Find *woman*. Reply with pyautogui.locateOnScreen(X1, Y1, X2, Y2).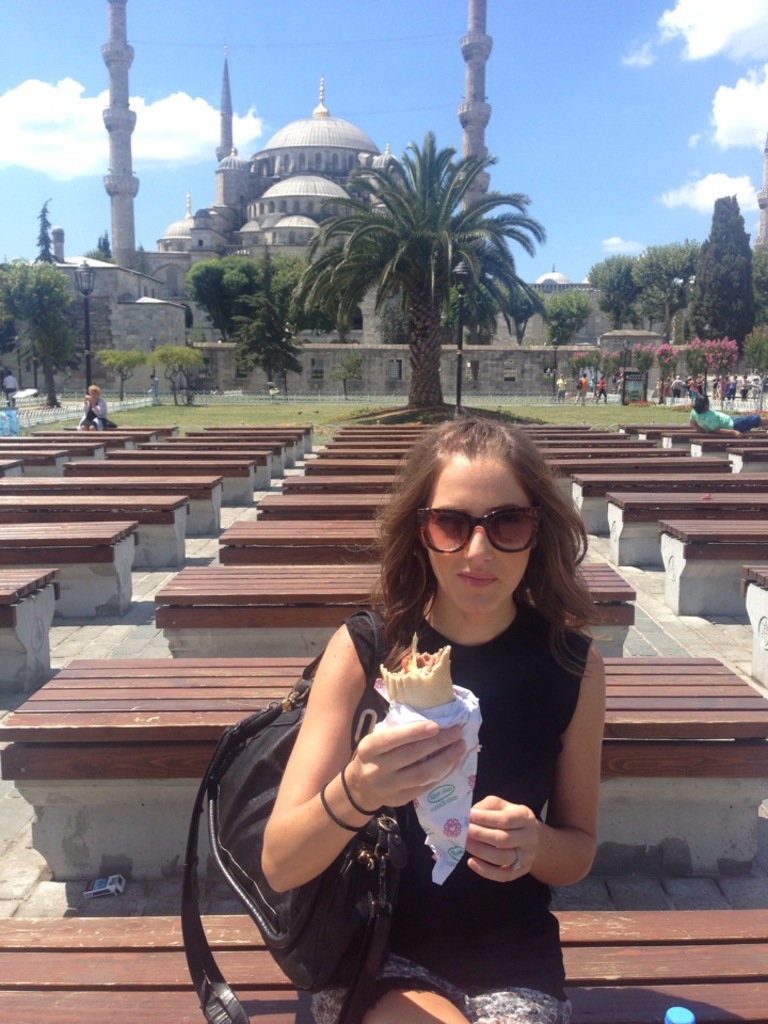
pyautogui.locateOnScreen(689, 393, 767, 439).
